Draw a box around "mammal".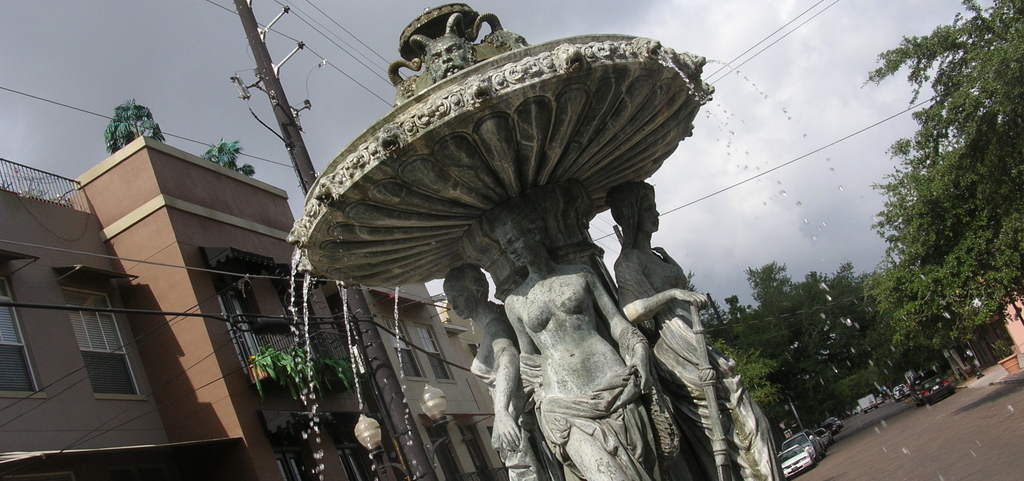
[430, 39, 467, 79].
